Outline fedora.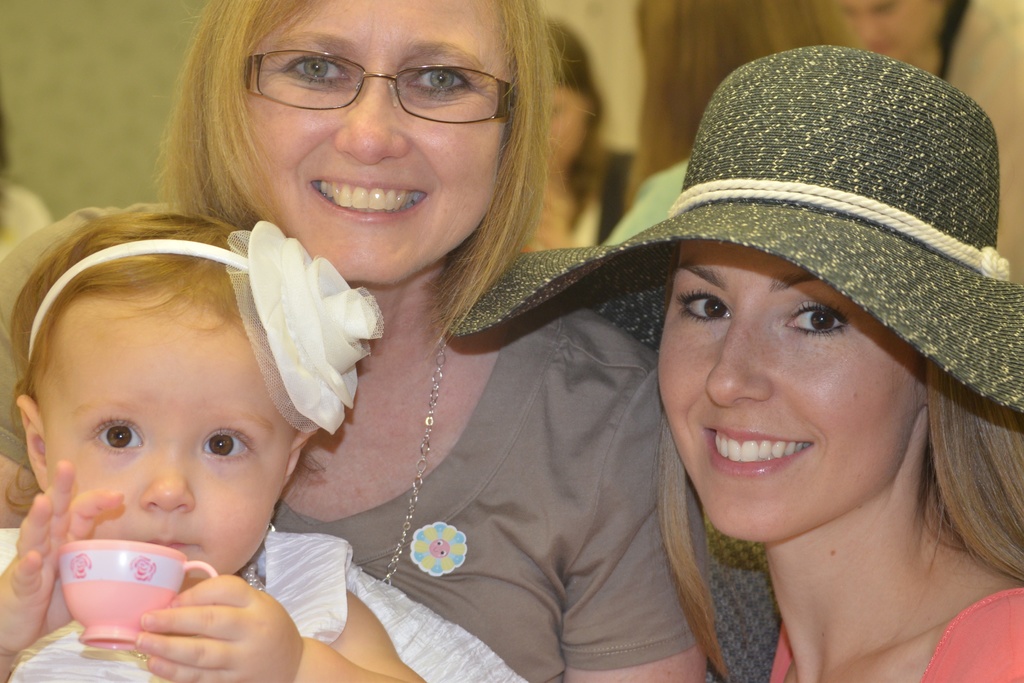
Outline: x1=442, y1=44, x2=1023, y2=682.
